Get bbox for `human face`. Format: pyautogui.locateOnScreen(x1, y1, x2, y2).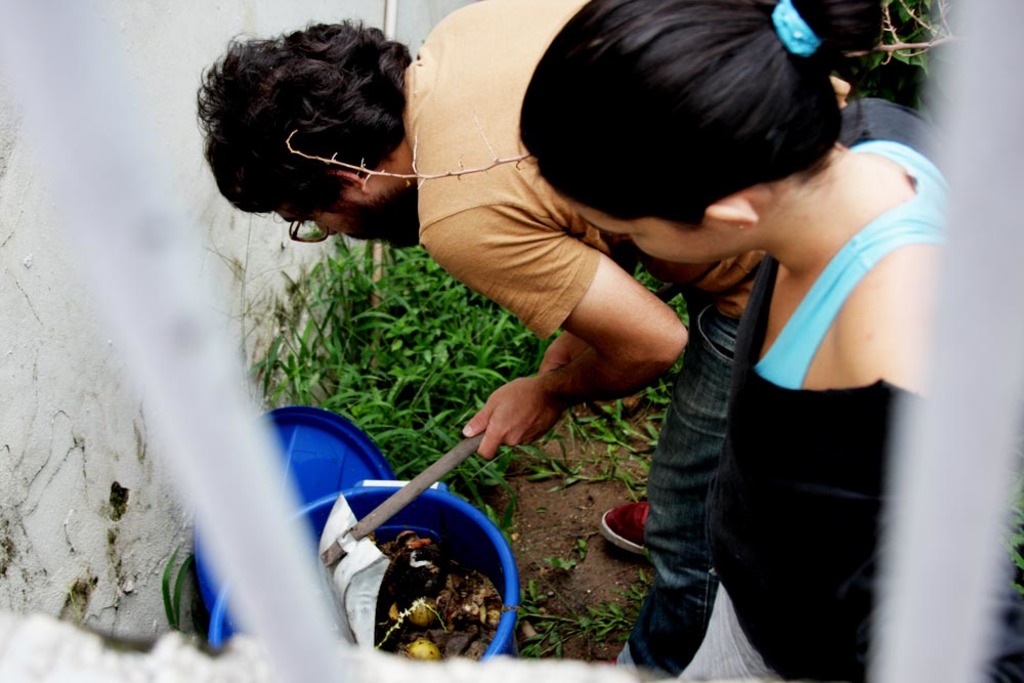
pyautogui.locateOnScreen(561, 191, 754, 266).
